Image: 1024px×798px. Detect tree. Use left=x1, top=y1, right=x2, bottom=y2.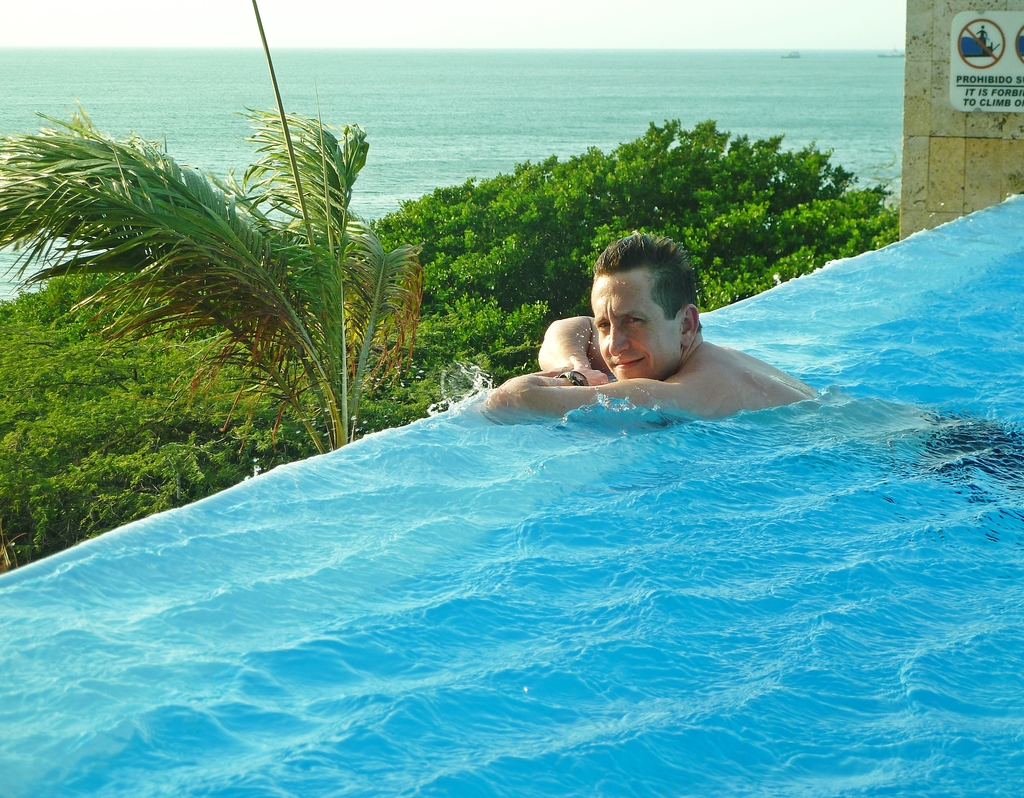
left=0, top=0, right=428, bottom=451.
